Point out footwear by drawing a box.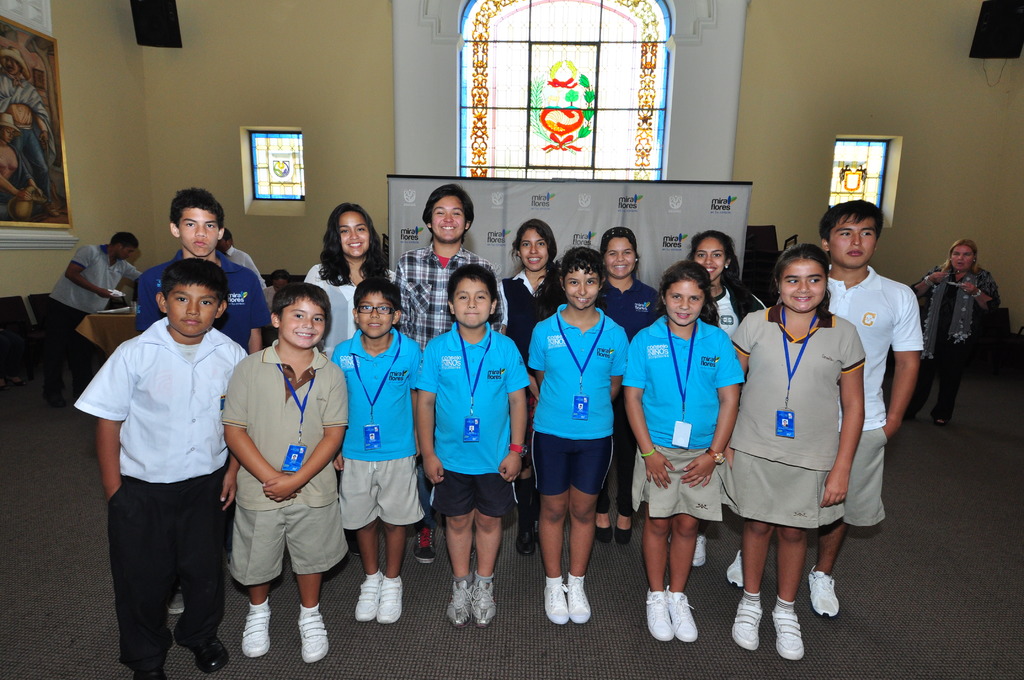
472:576:497:627.
